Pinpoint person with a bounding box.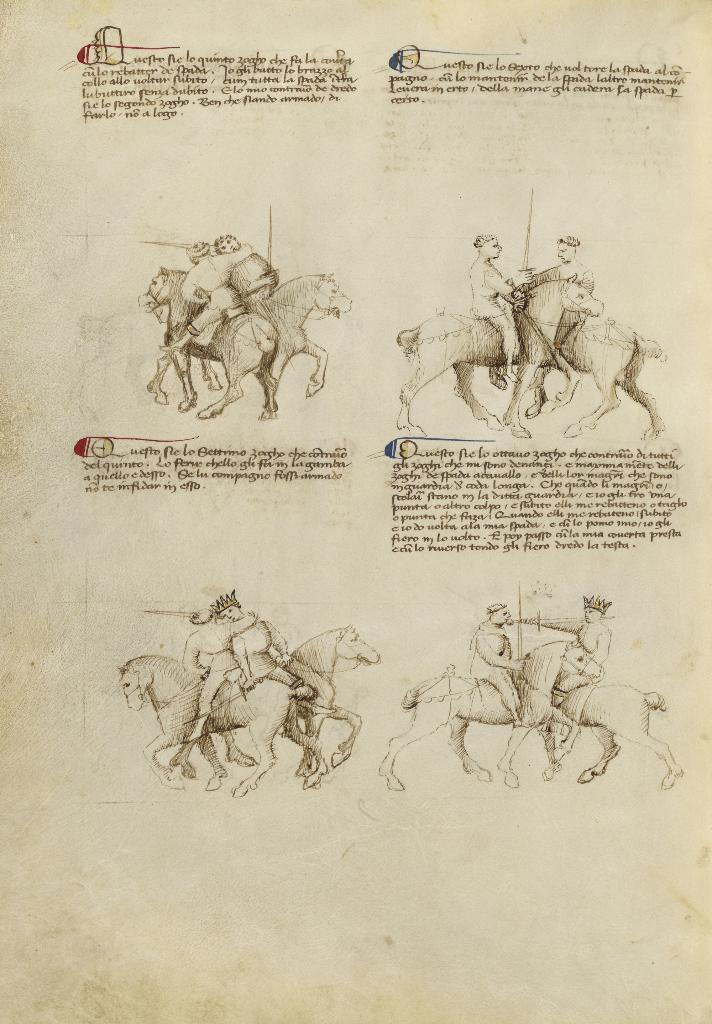
bbox=(522, 237, 597, 364).
